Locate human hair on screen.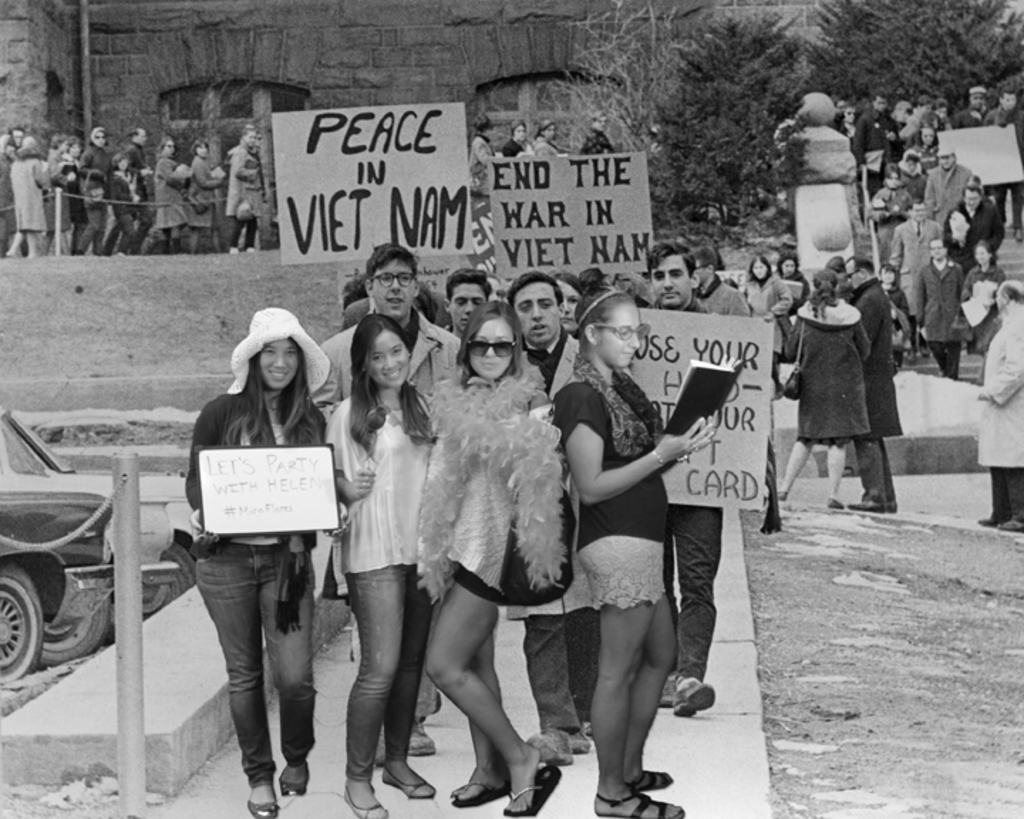
On screen at [191,138,206,155].
